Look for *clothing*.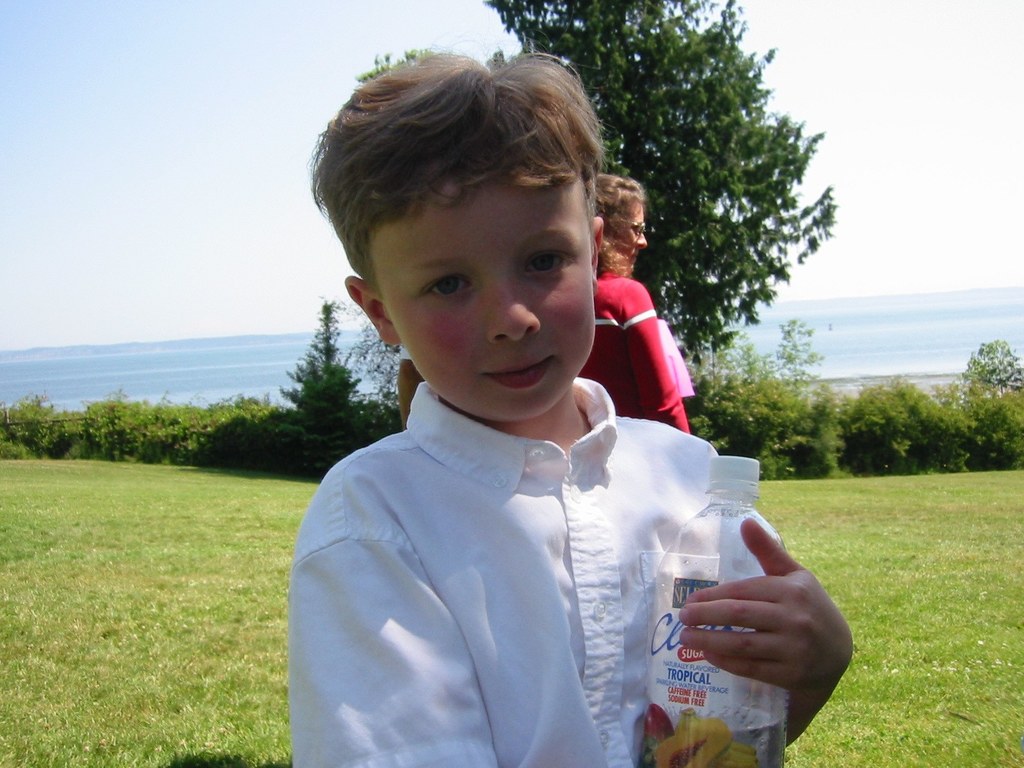
Found: bbox(271, 305, 788, 756).
